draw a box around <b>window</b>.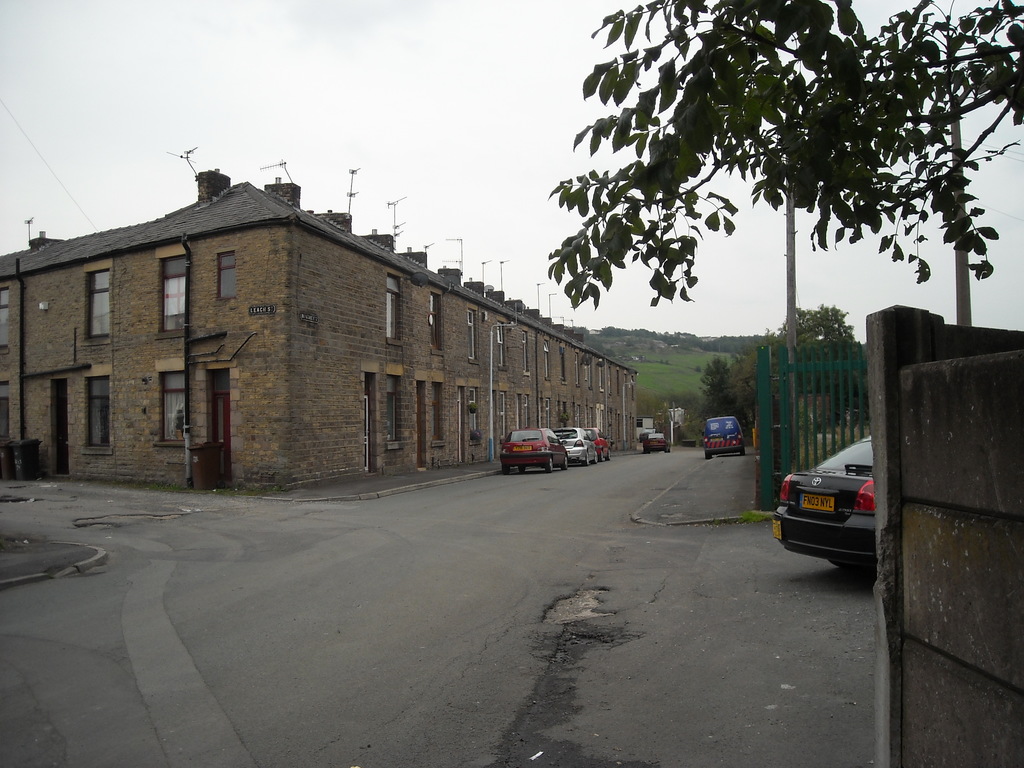
bbox(501, 393, 508, 439).
